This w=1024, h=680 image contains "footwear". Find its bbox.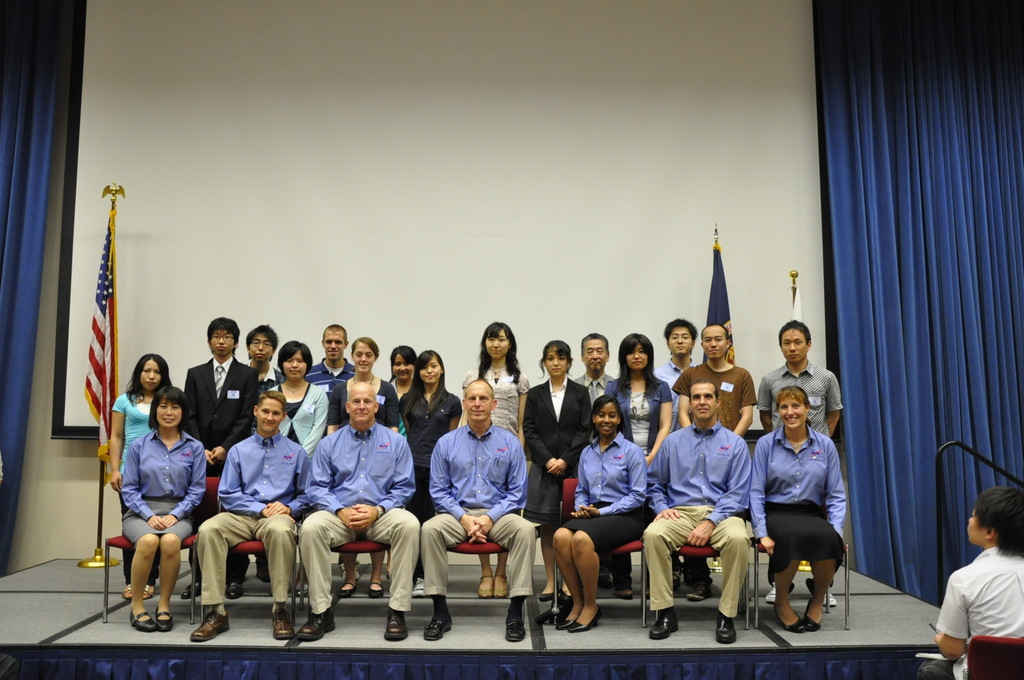
locate(366, 574, 381, 595).
